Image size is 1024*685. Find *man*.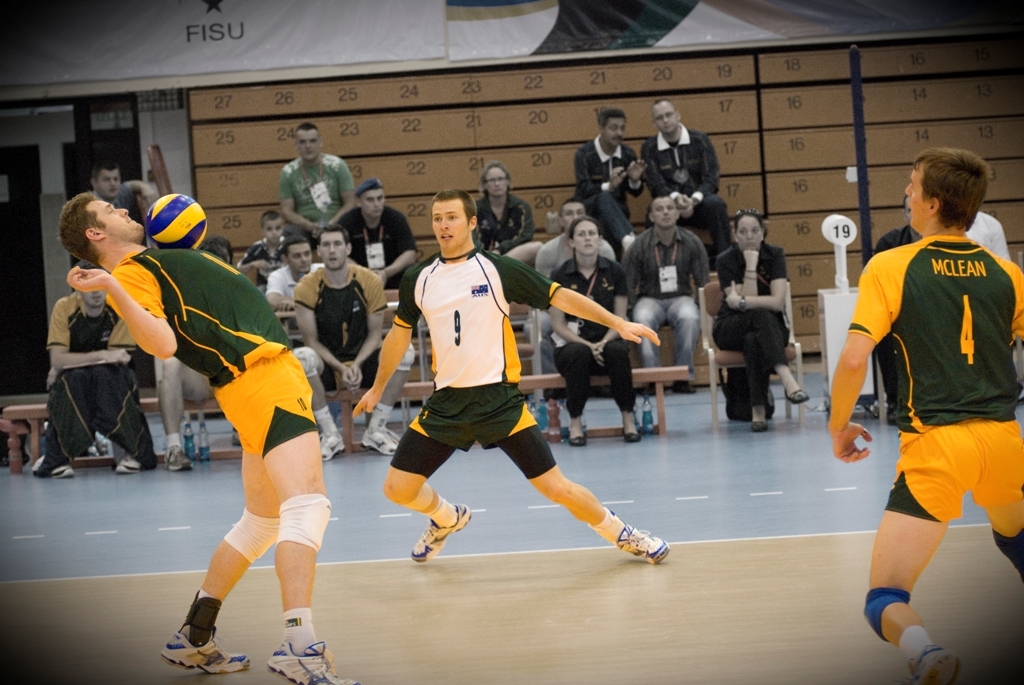
left=531, top=197, right=615, bottom=364.
